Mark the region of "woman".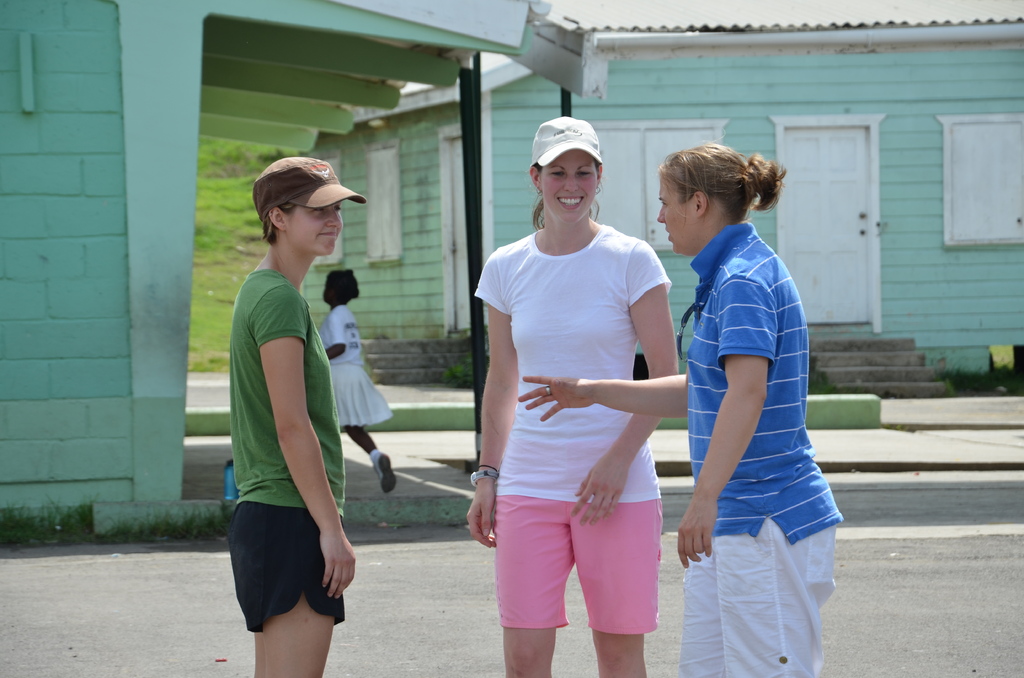
Region: bbox=[311, 263, 399, 494].
